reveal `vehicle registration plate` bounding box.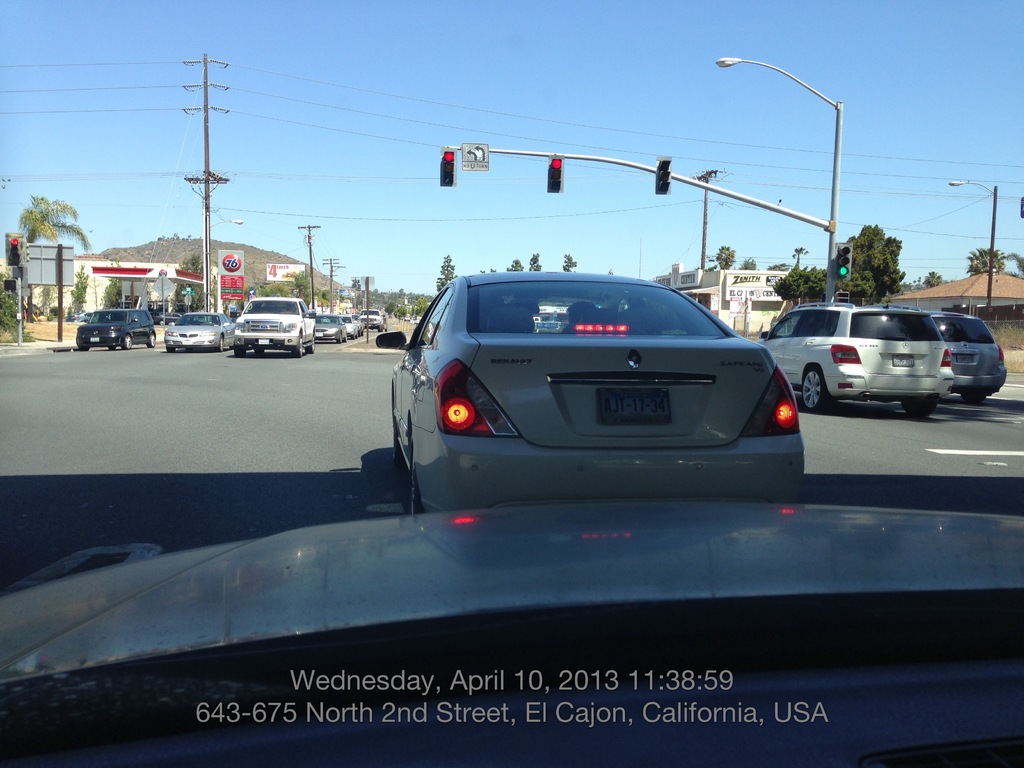
Revealed: l=182, t=340, r=195, b=351.
